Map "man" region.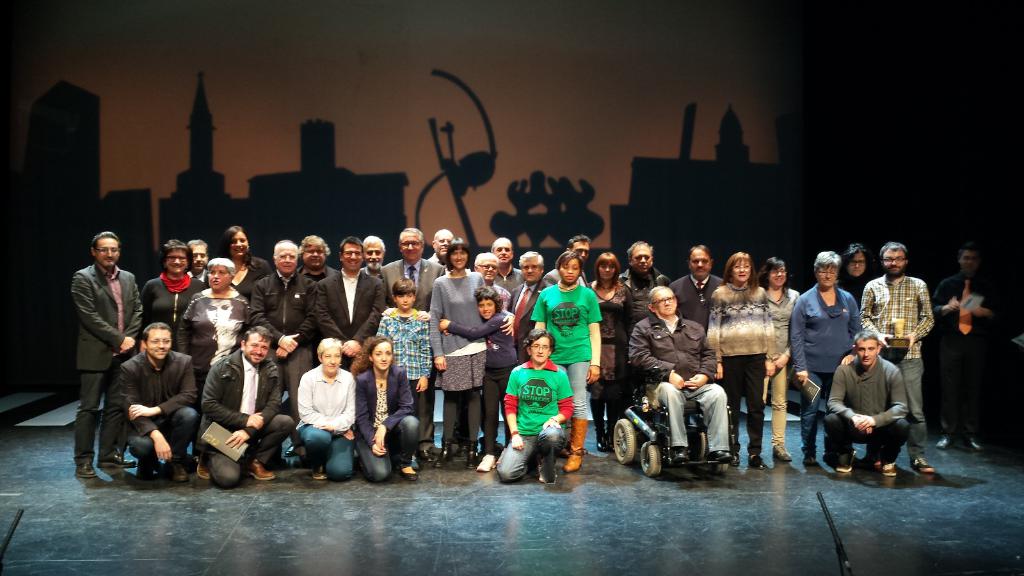
Mapped to locate(622, 282, 735, 469).
